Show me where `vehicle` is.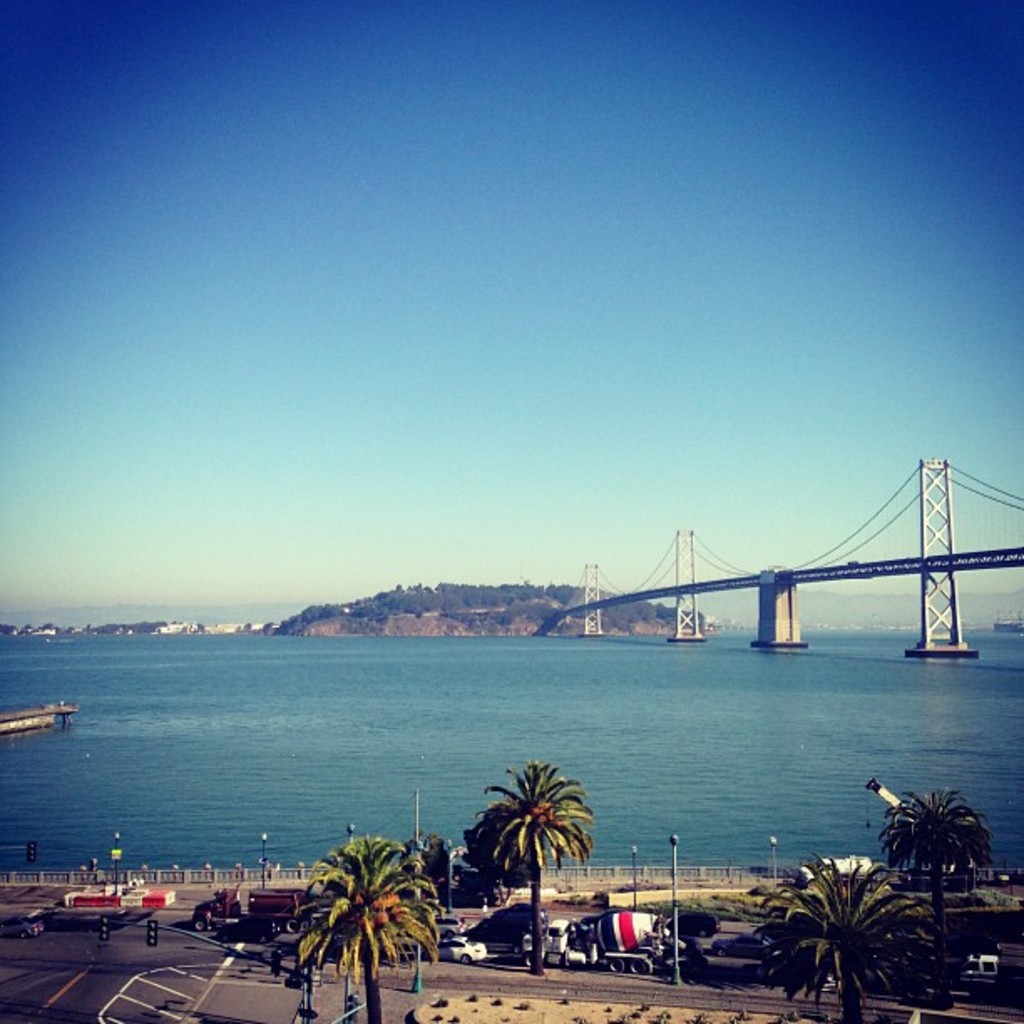
`vehicle` is at 534,905,686,979.
